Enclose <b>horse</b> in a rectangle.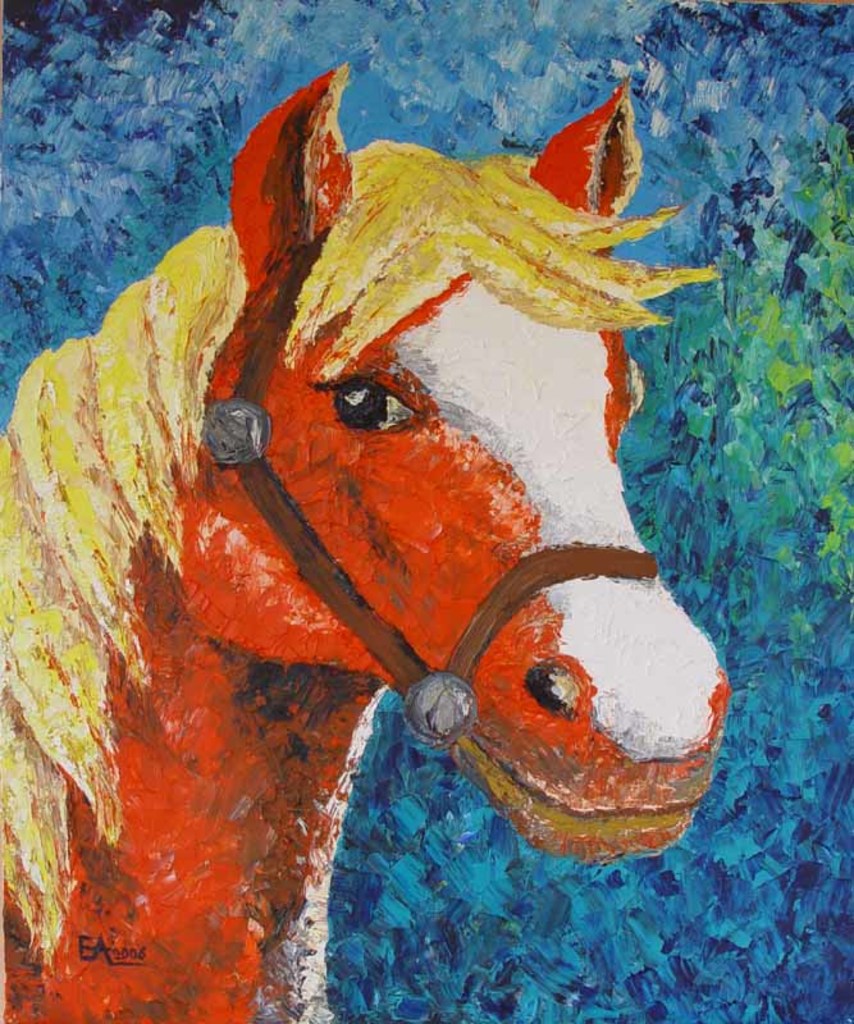
[x1=0, y1=59, x2=736, y2=1023].
